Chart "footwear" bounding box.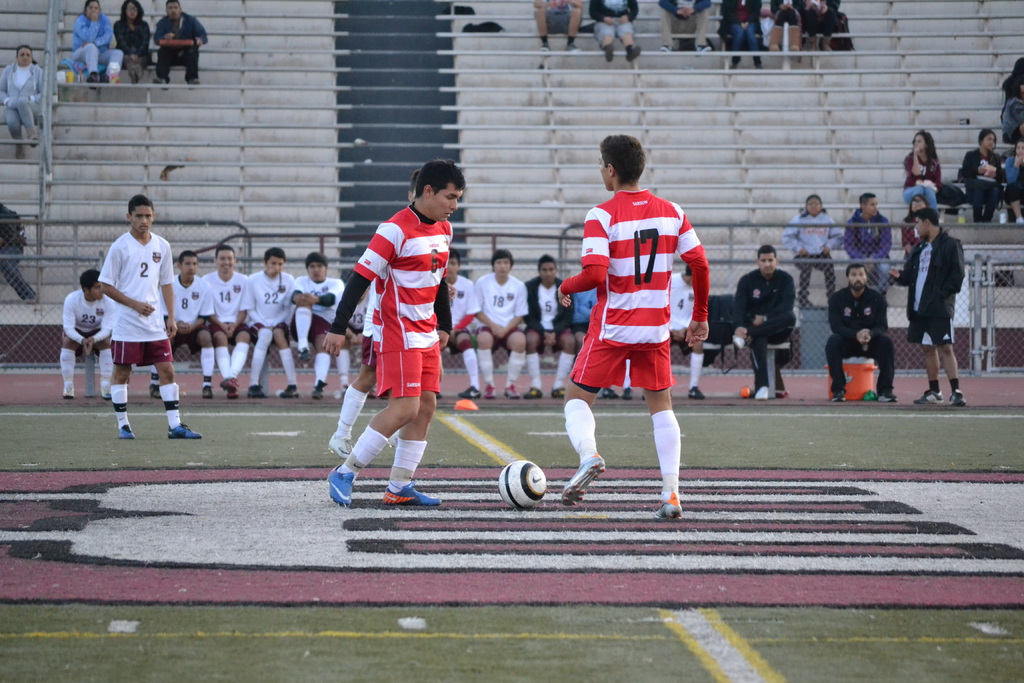
Charted: x1=688, y1=385, x2=705, y2=399.
